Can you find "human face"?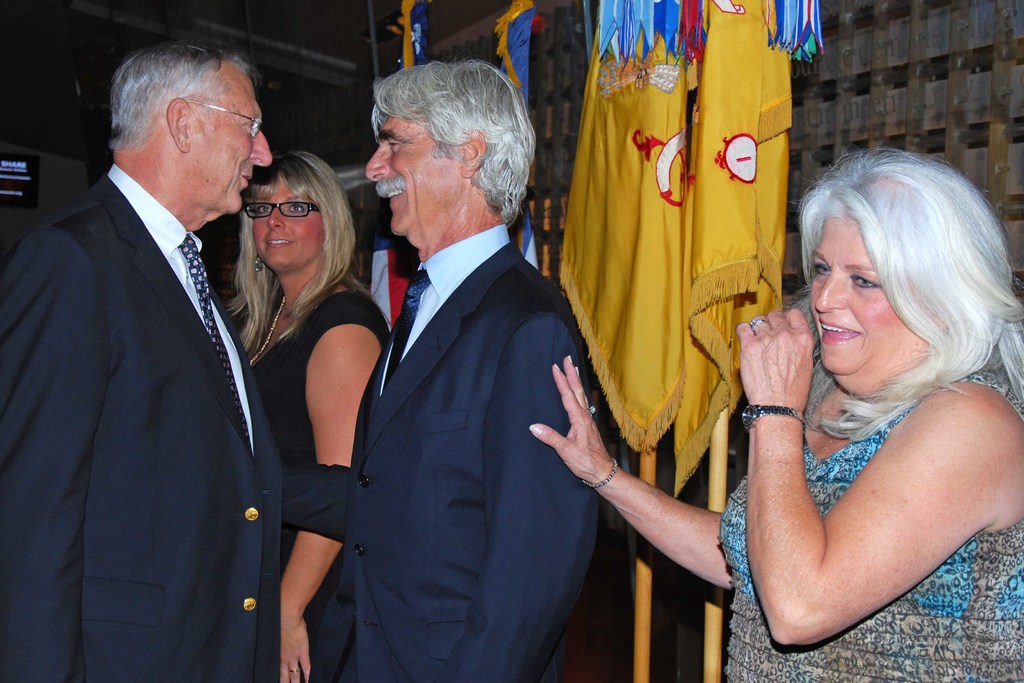
Yes, bounding box: 806, 212, 927, 374.
